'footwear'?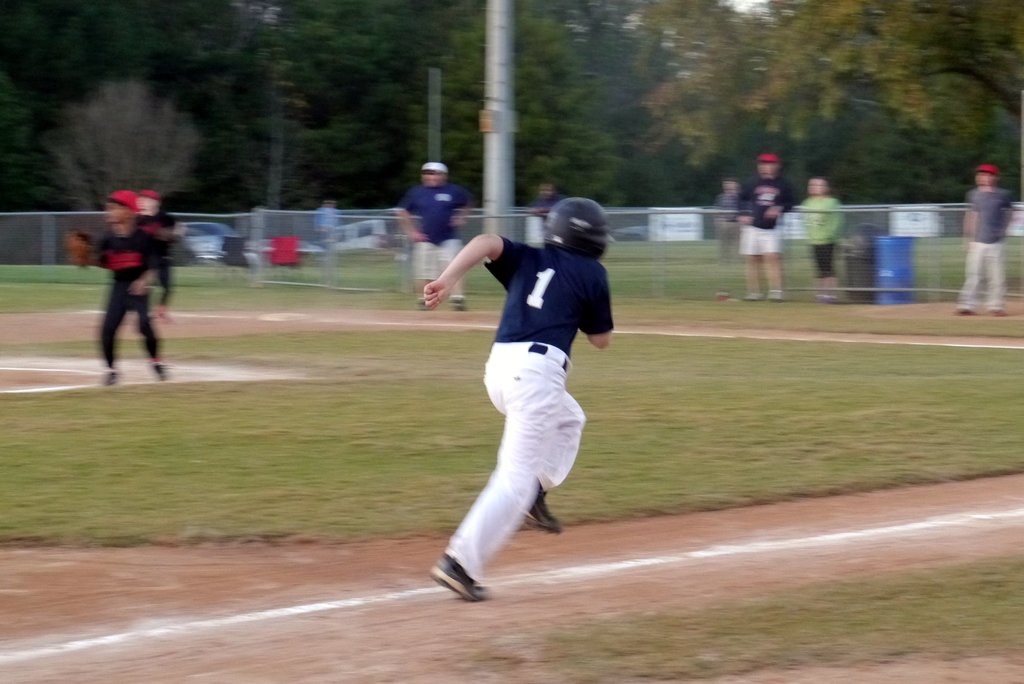
rect(152, 357, 170, 384)
